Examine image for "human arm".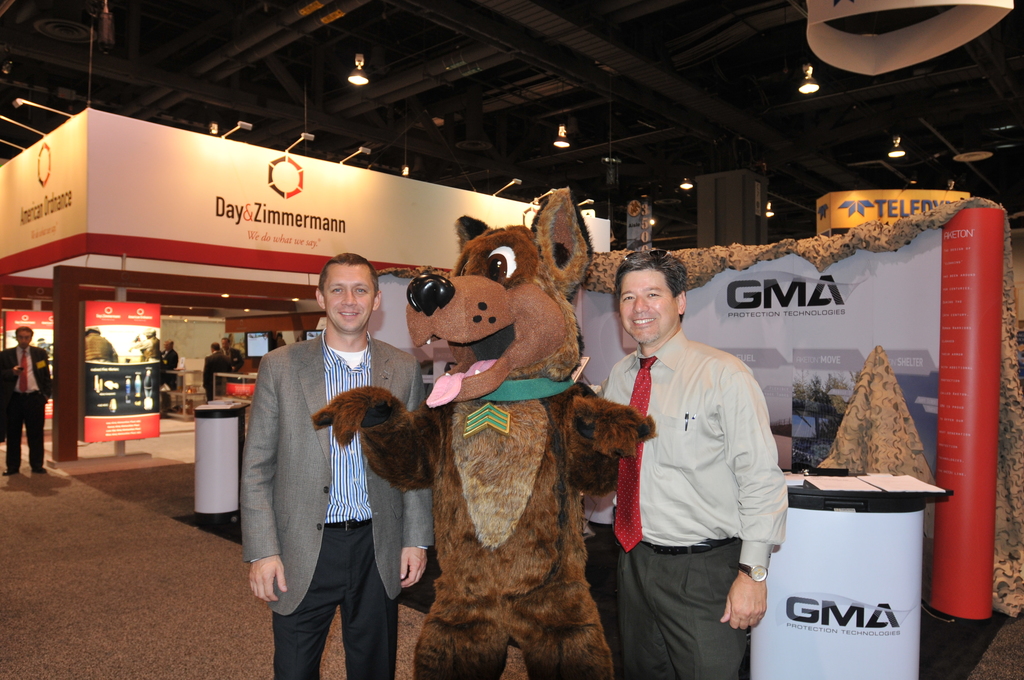
Examination result: BBox(237, 355, 294, 602).
